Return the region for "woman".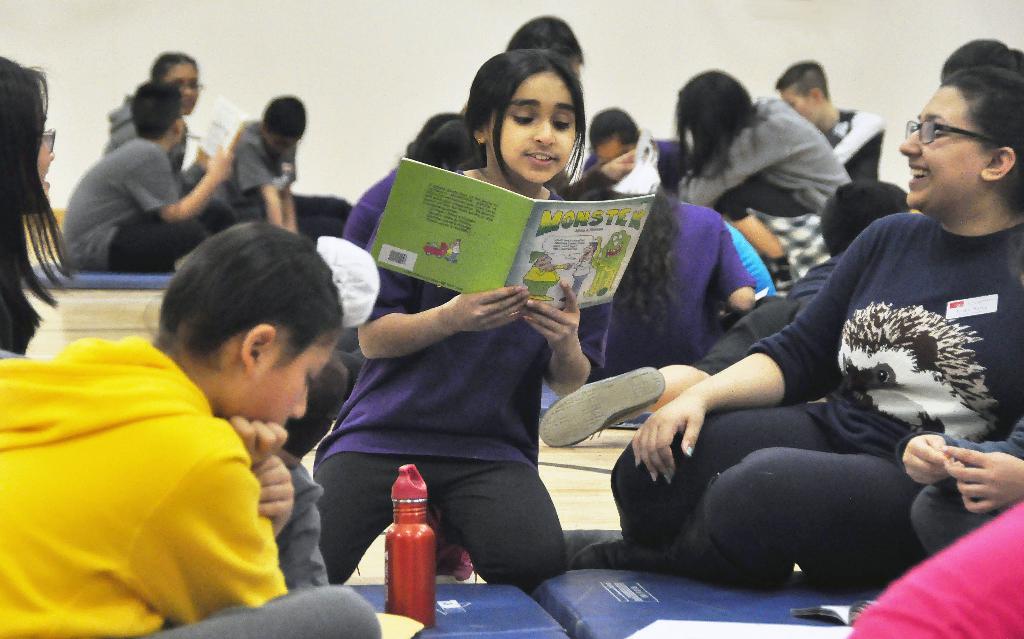
<bbox>616, 64, 1023, 579</bbox>.
